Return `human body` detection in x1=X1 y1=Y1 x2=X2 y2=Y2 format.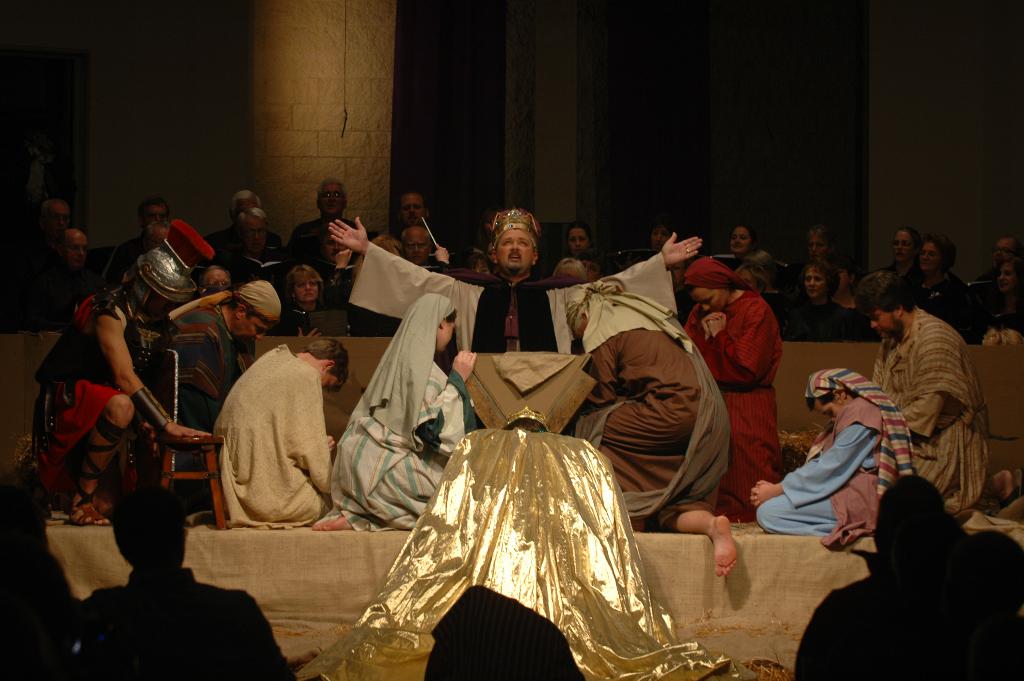
x1=850 y1=270 x2=1020 y2=520.
